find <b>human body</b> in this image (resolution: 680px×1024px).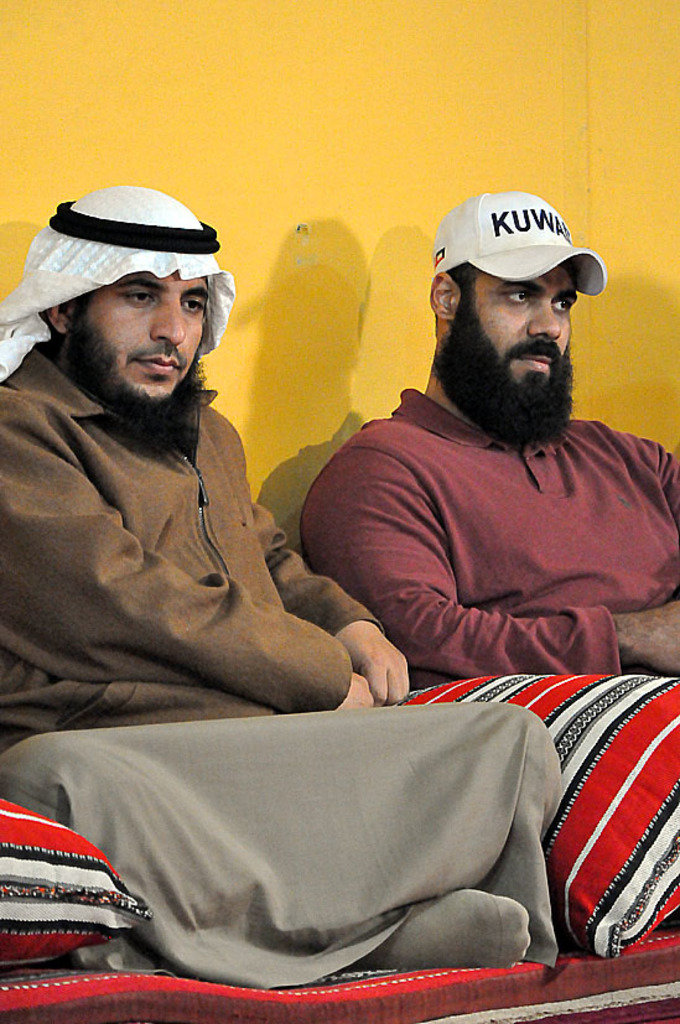
locate(0, 192, 562, 967).
